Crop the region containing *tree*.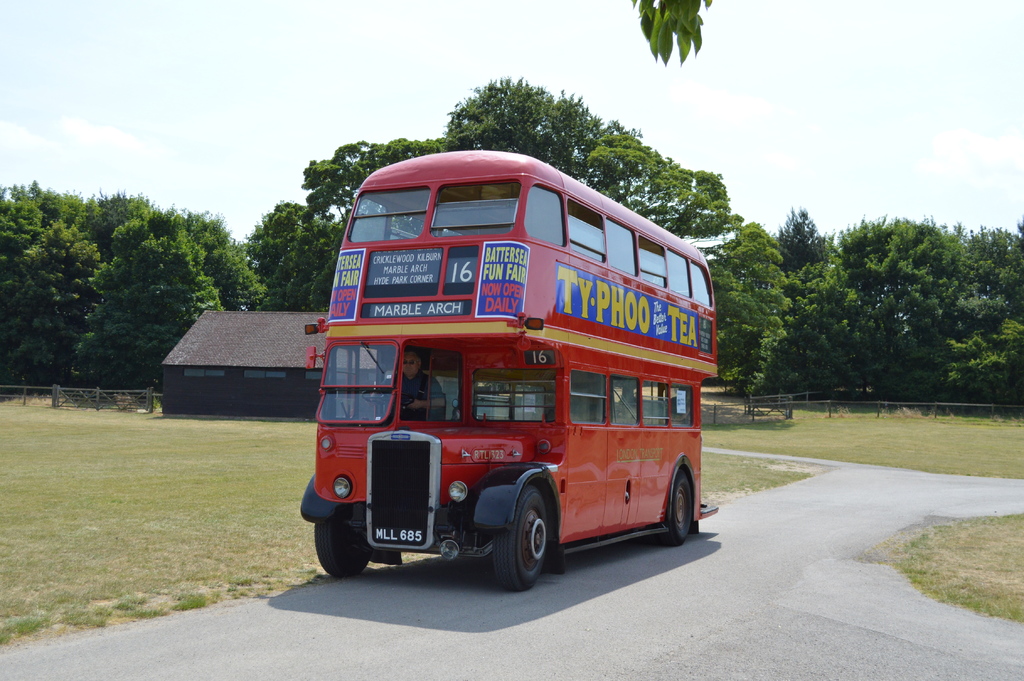
Crop region: 297:131:460:313.
